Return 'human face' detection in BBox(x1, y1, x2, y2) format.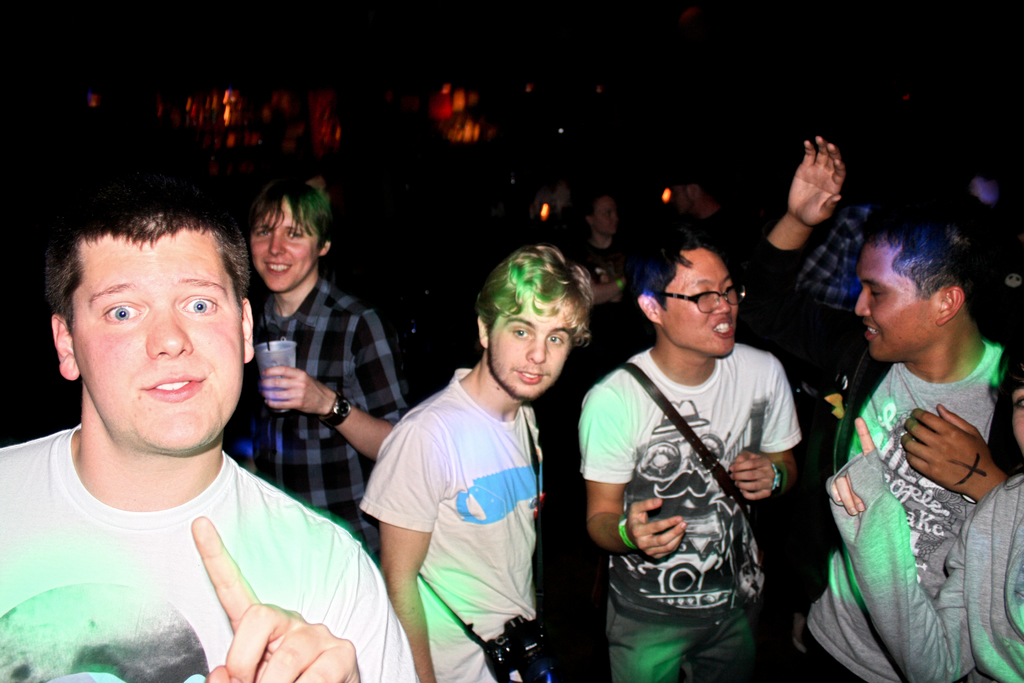
BBox(490, 297, 572, 402).
